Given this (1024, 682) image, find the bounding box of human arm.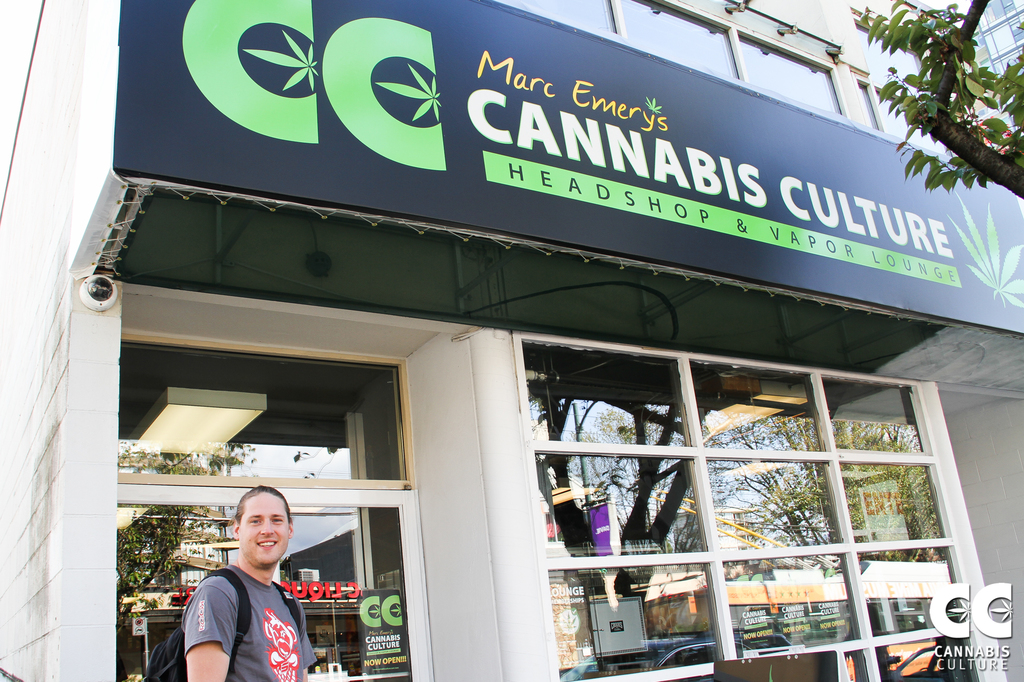
rect(177, 567, 243, 681).
